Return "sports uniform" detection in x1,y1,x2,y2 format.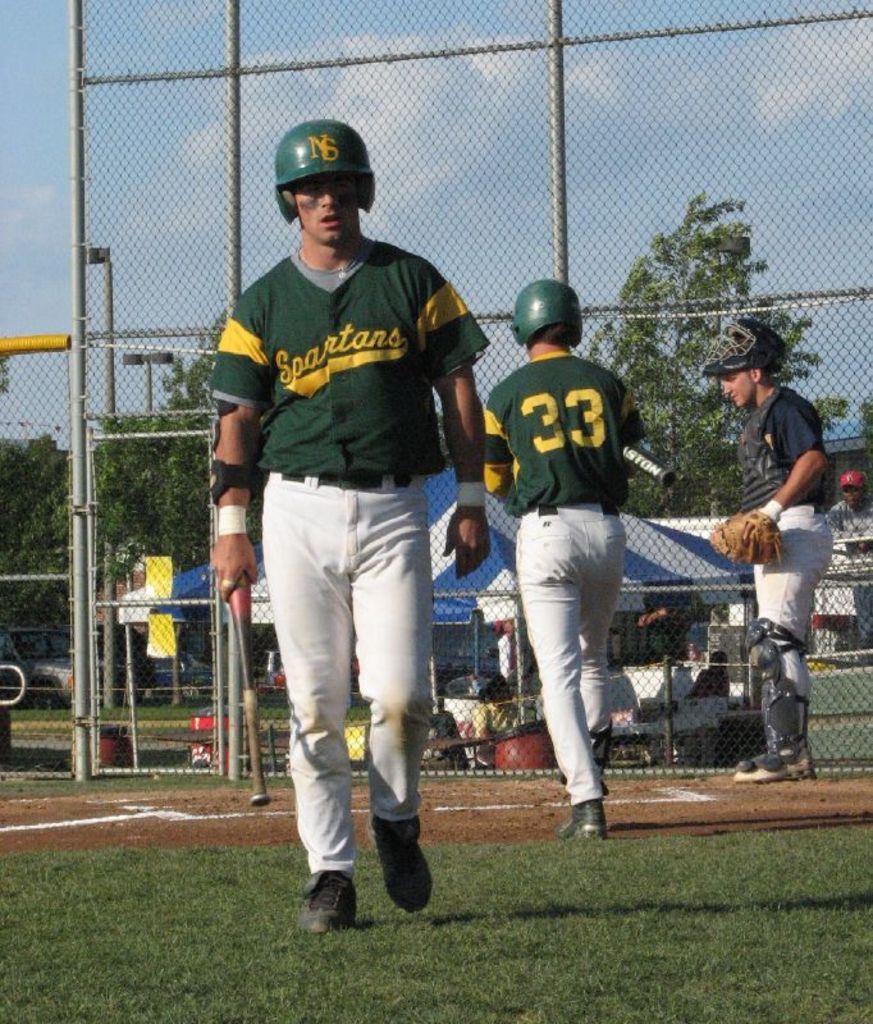
484,349,641,799.
